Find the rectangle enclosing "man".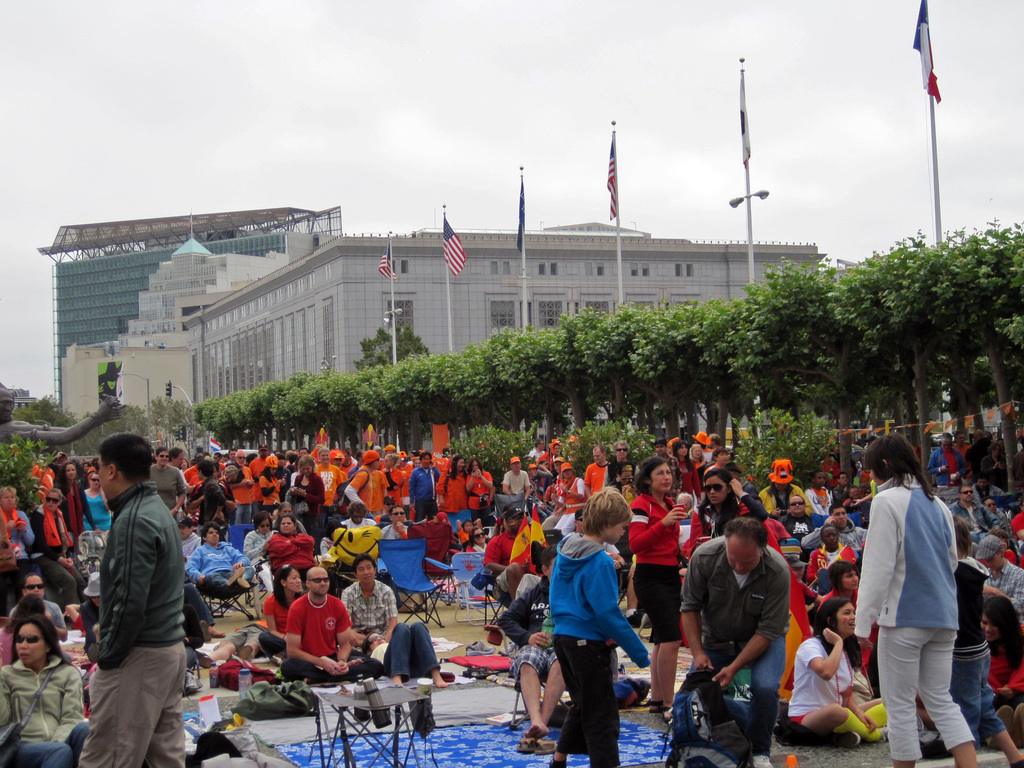
box(170, 446, 196, 513).
